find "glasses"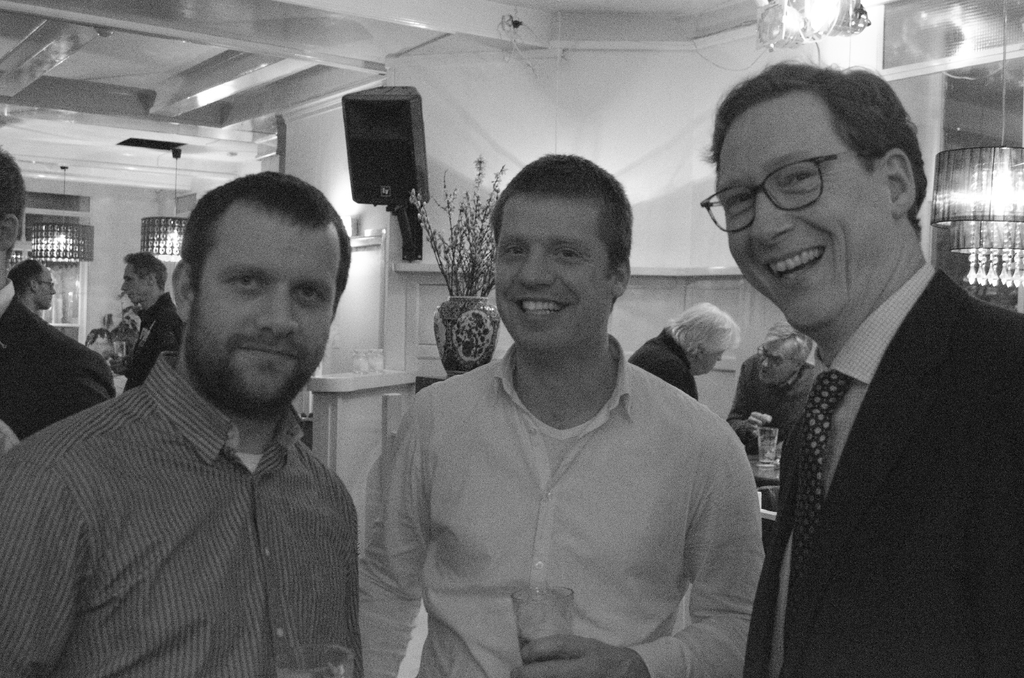
bbox(758, 348, 801, 367)
